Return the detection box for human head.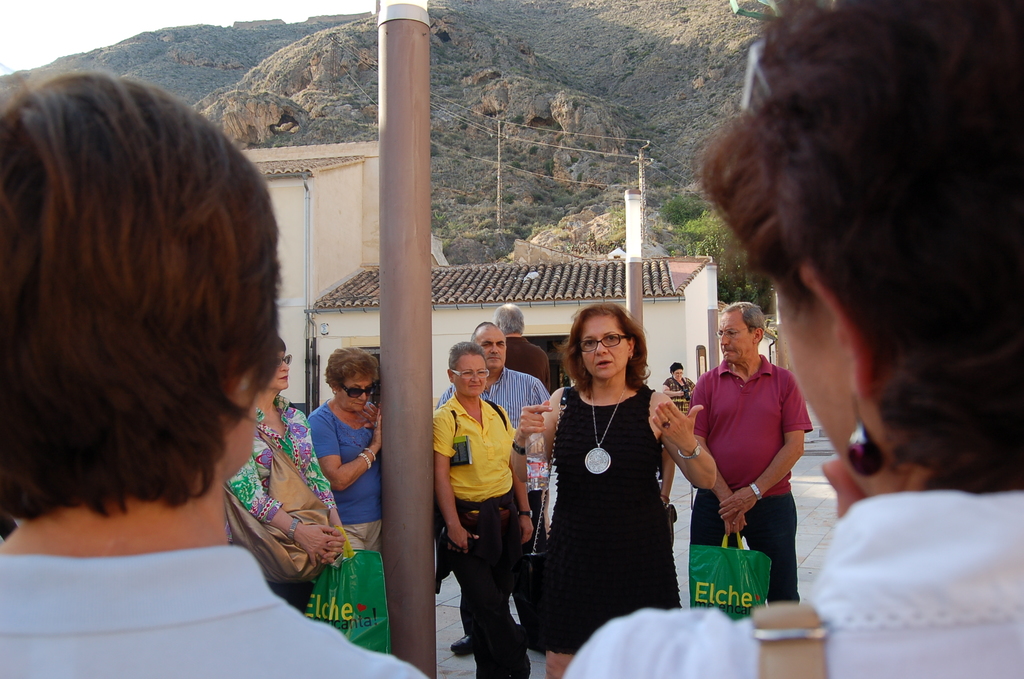
[266,340,296,390].
